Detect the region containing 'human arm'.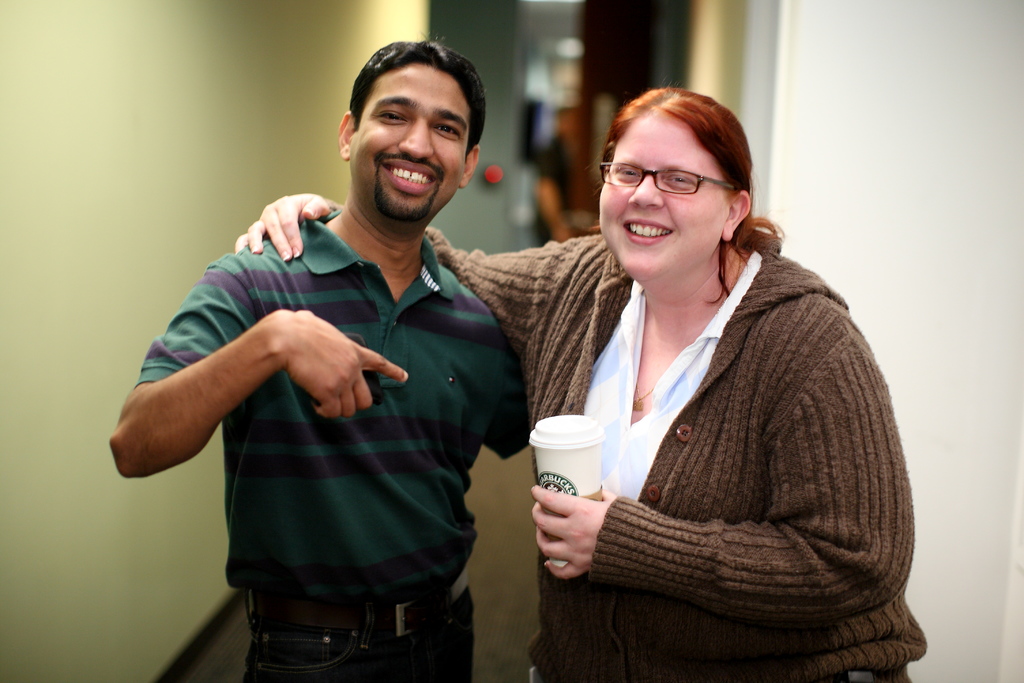
{"x1": 232, "y1": 188, "x2": 554, "y2": 359}.
